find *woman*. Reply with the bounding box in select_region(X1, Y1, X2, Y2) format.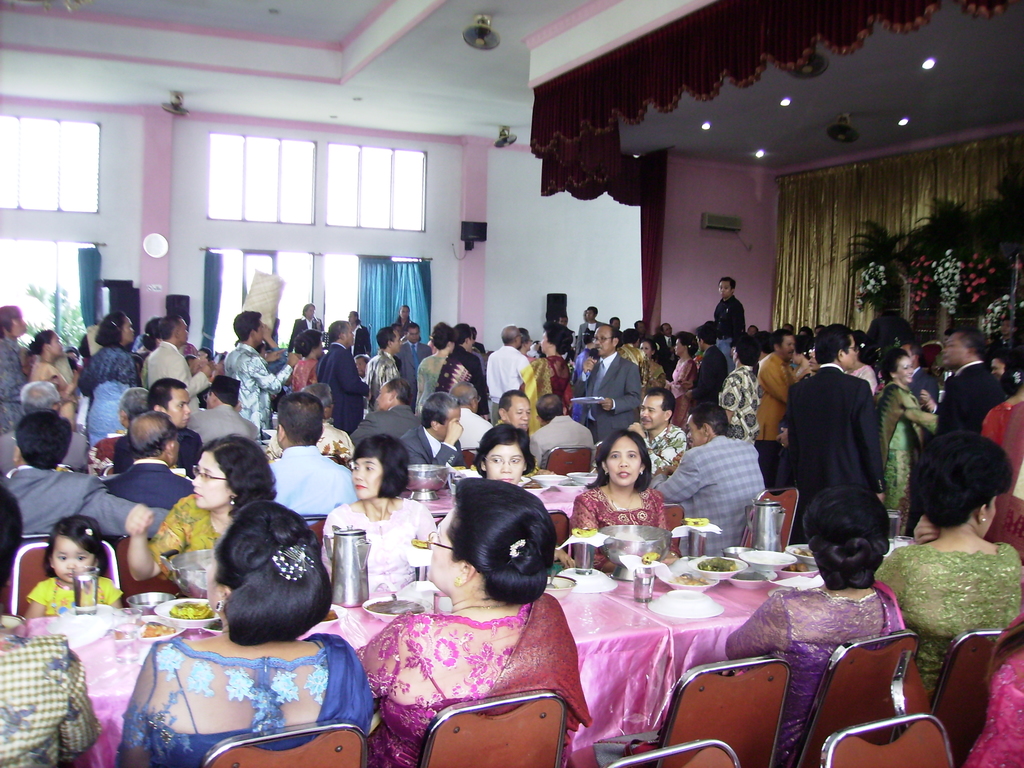
select_region(433, 424, 590, 577).
